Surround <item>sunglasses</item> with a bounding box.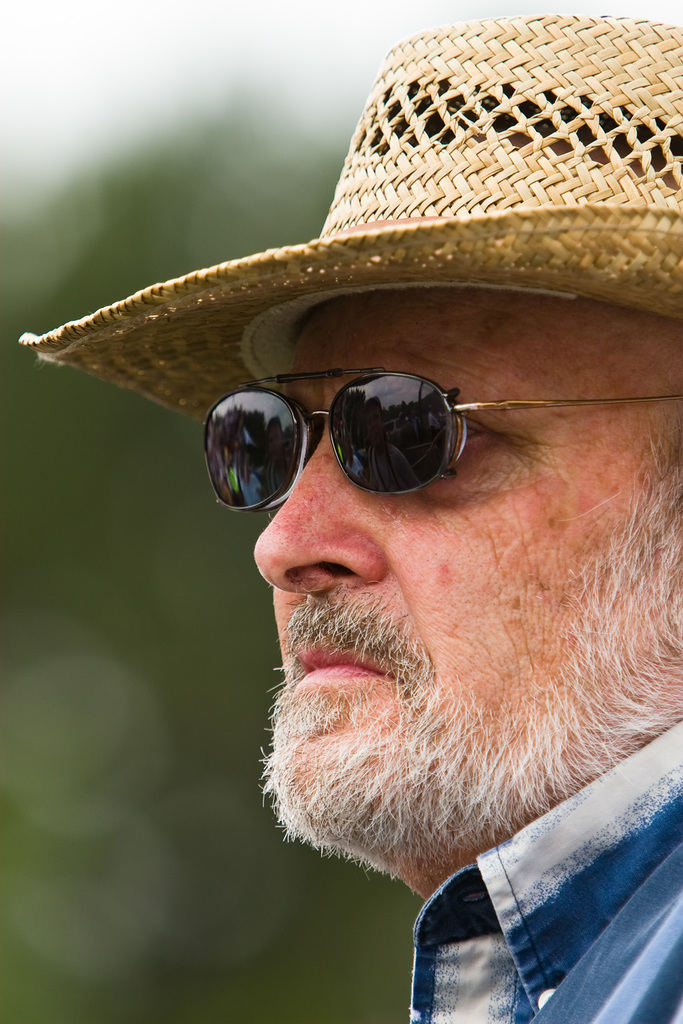
{"left": 201, "top": 368, "right": 682, "bottom": 513}.
